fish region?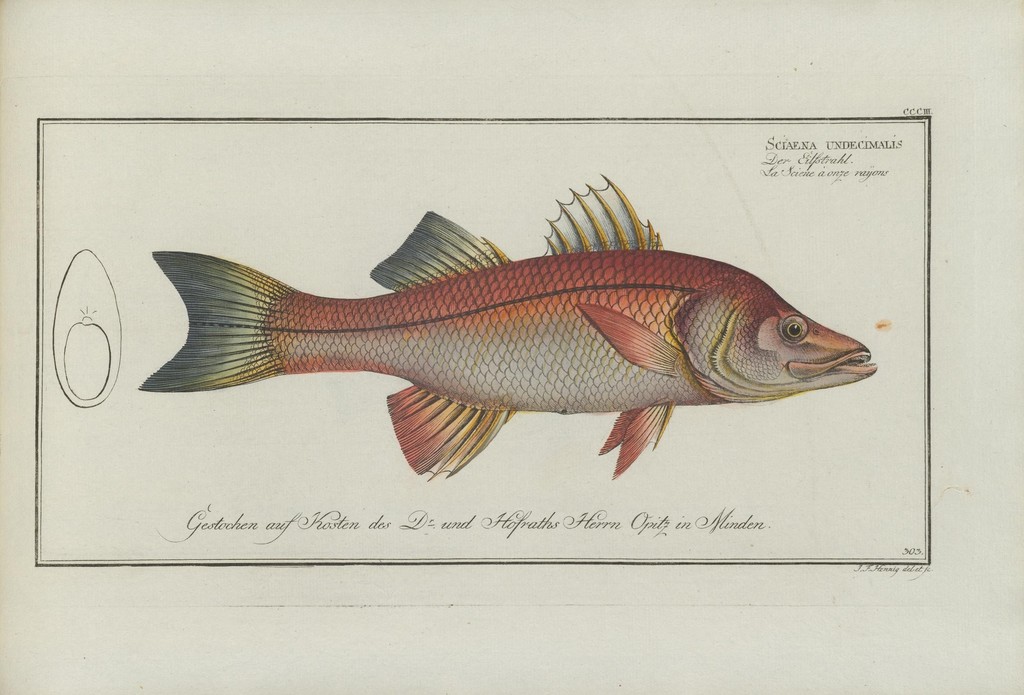
l=112, t=204, r=860, b=489
